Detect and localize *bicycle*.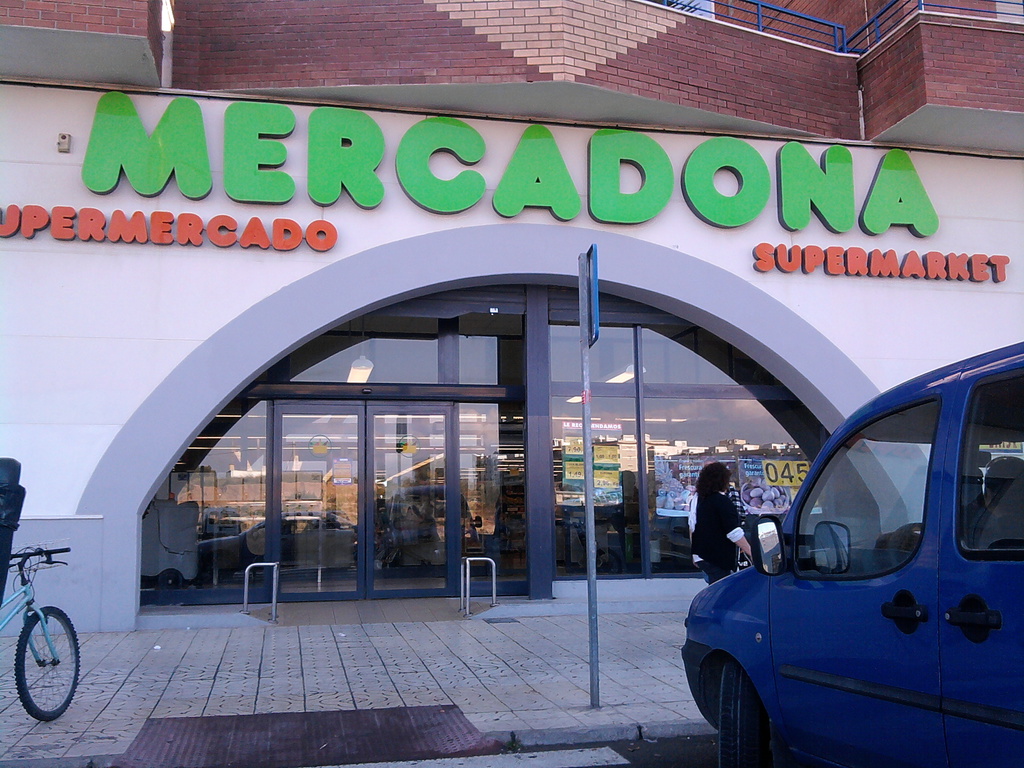
Localized at (x1=6, y1=533, x2=92, y2=746).
